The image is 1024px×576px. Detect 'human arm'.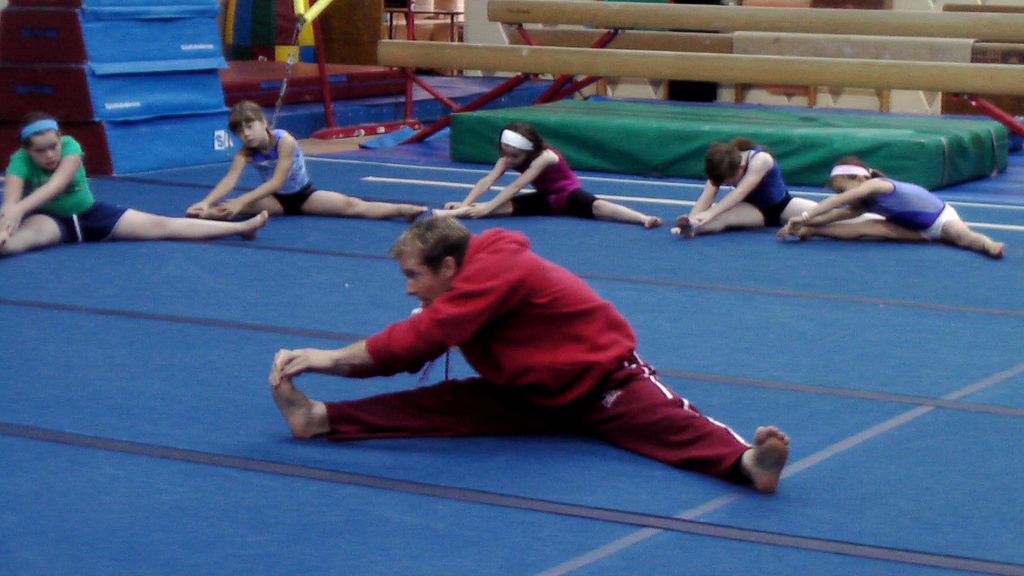
Detection: select_region(691, 149, 777, 224).
